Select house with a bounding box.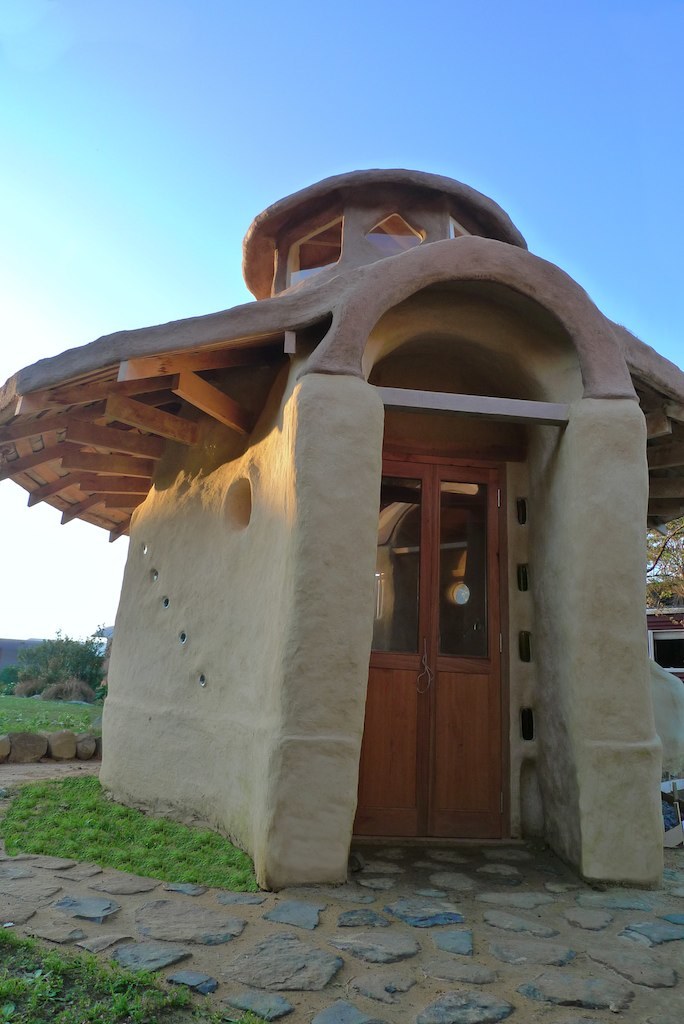
[left=1, top=147, right=667, bottom=875].
